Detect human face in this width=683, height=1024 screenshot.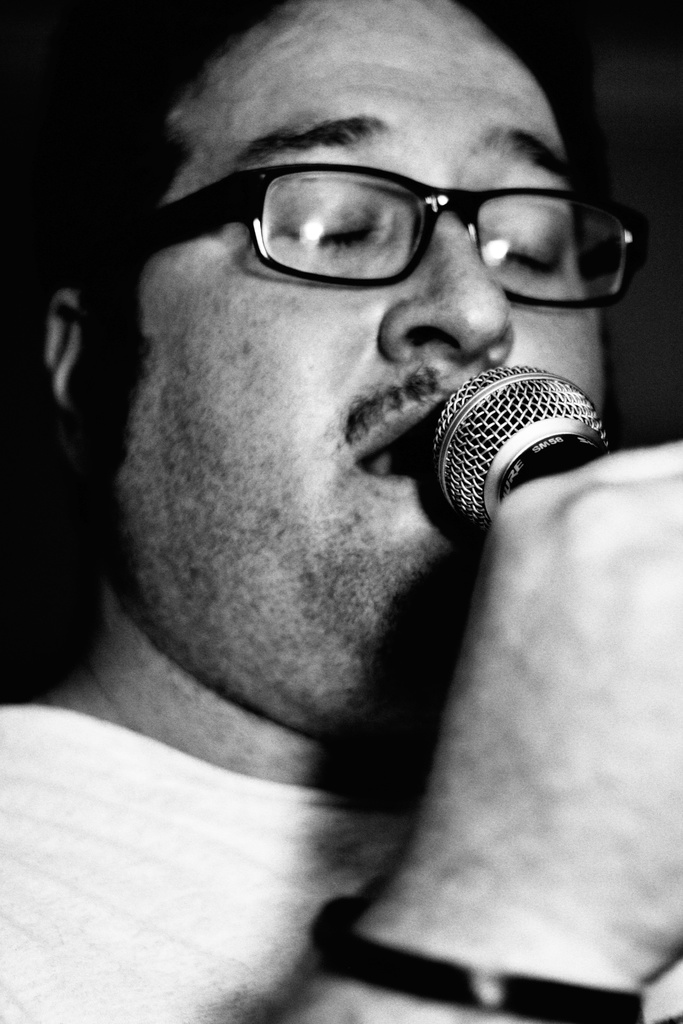
Detection: crop(122, 0, 606, 729).
